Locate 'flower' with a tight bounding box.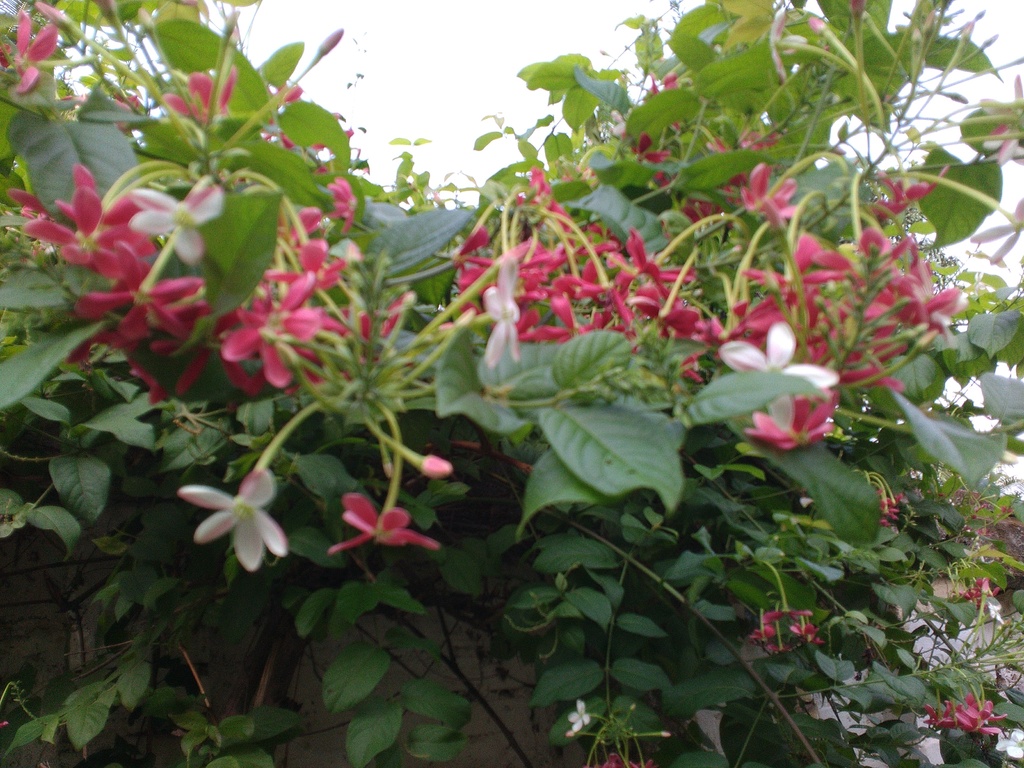
box=[570, 700, 591, 733].
